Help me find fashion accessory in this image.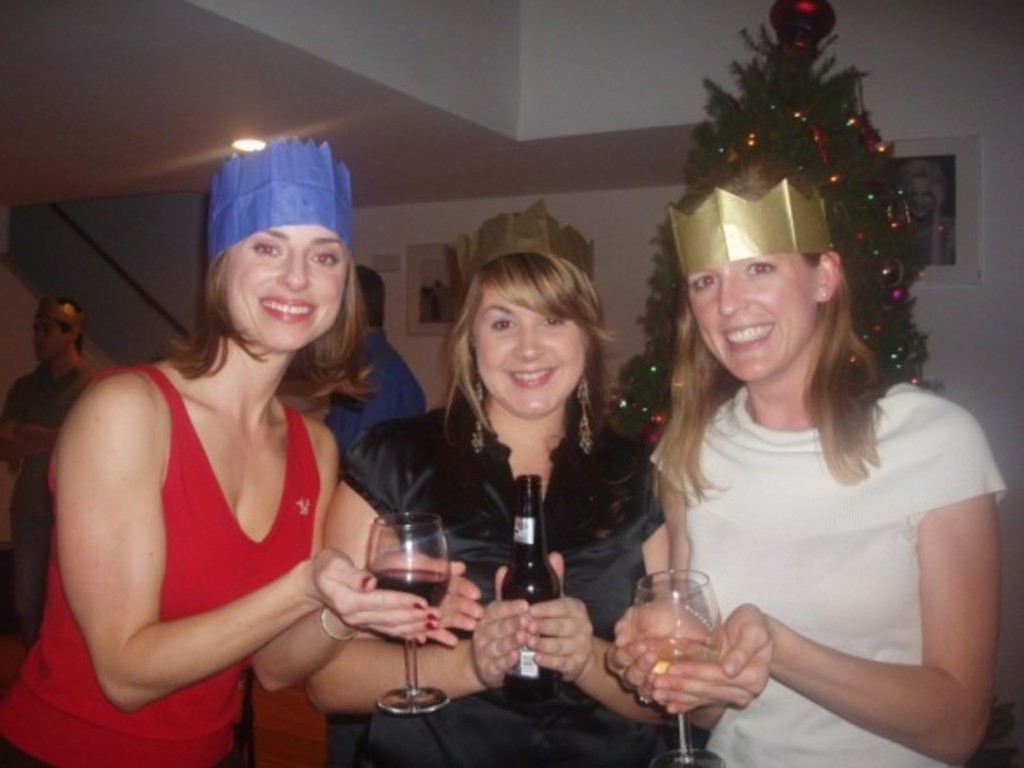
Found it: box(318, 603, 356, 643).
